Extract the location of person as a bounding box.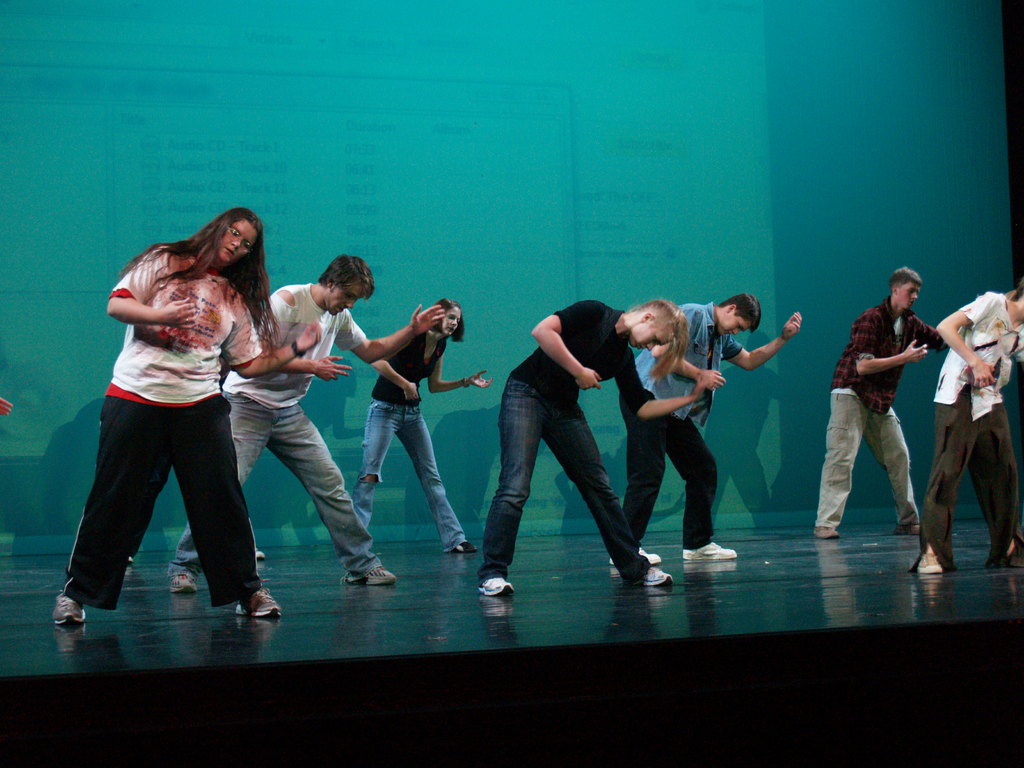
BBox(808, 262, 944, 540).
